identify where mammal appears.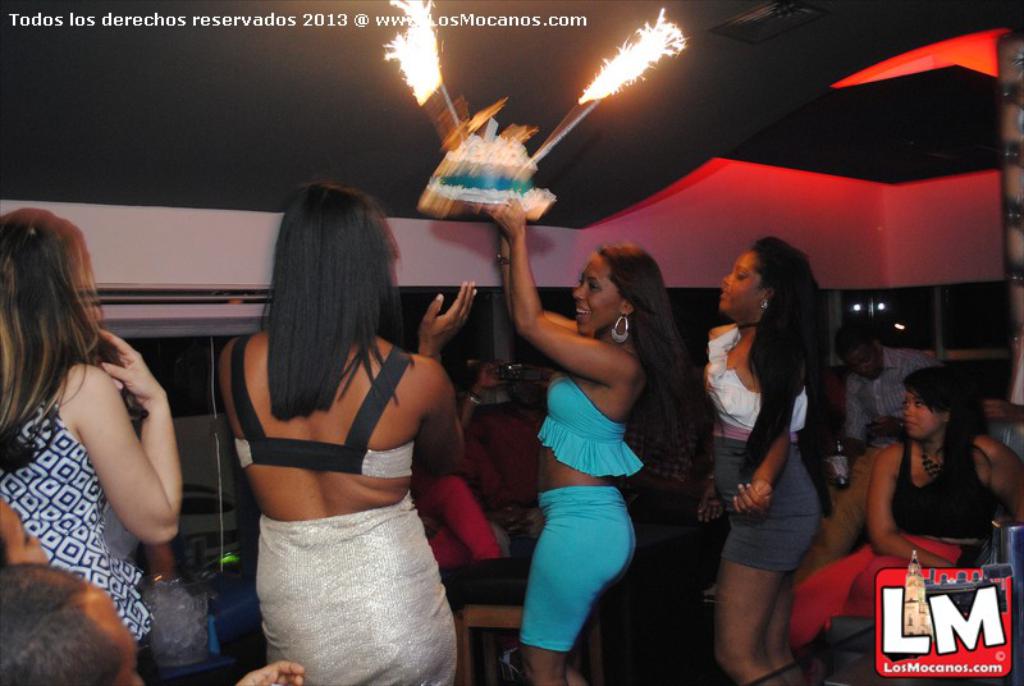
Appears at Rect(0, 497, 51, 578).
